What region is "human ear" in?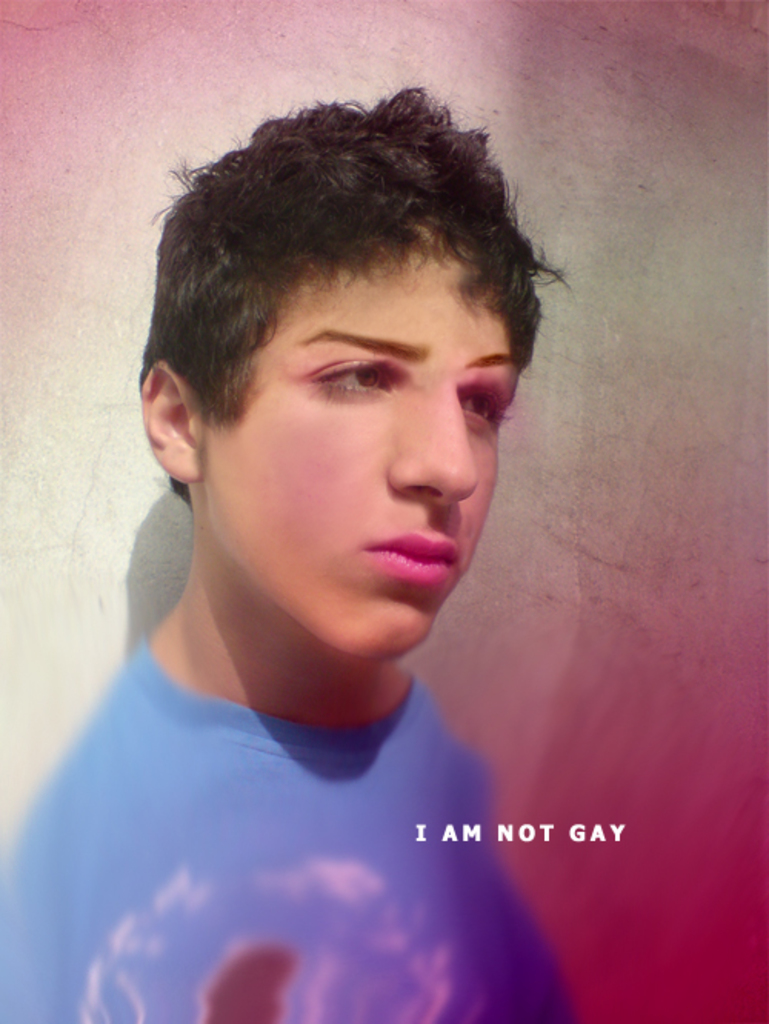
138:364:203:483.
